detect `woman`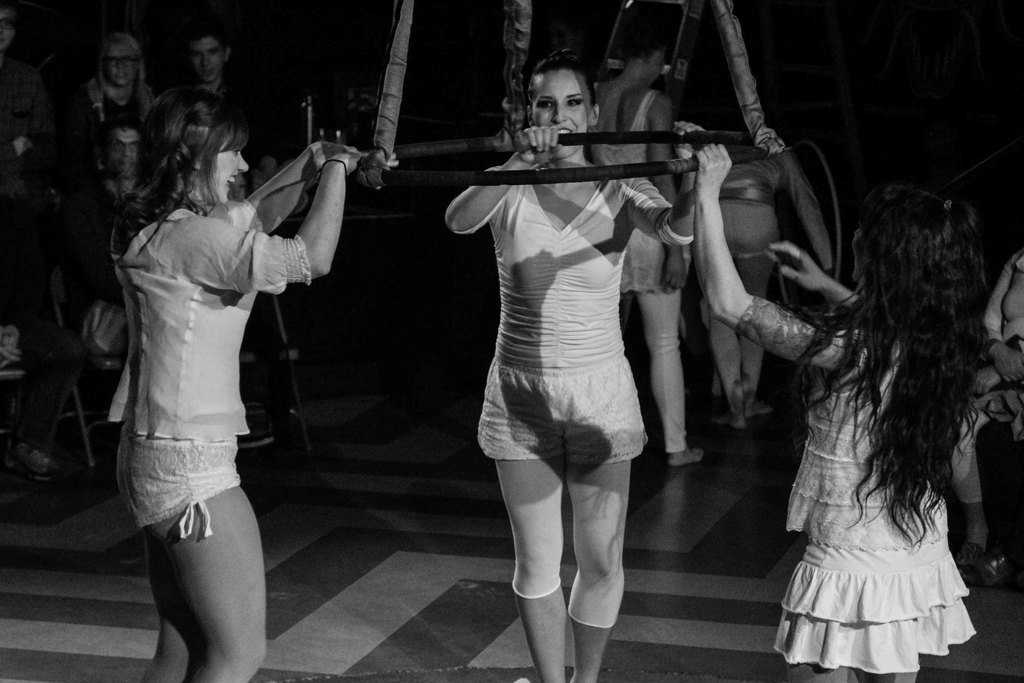
bbox(583, 30, 706, 468)
